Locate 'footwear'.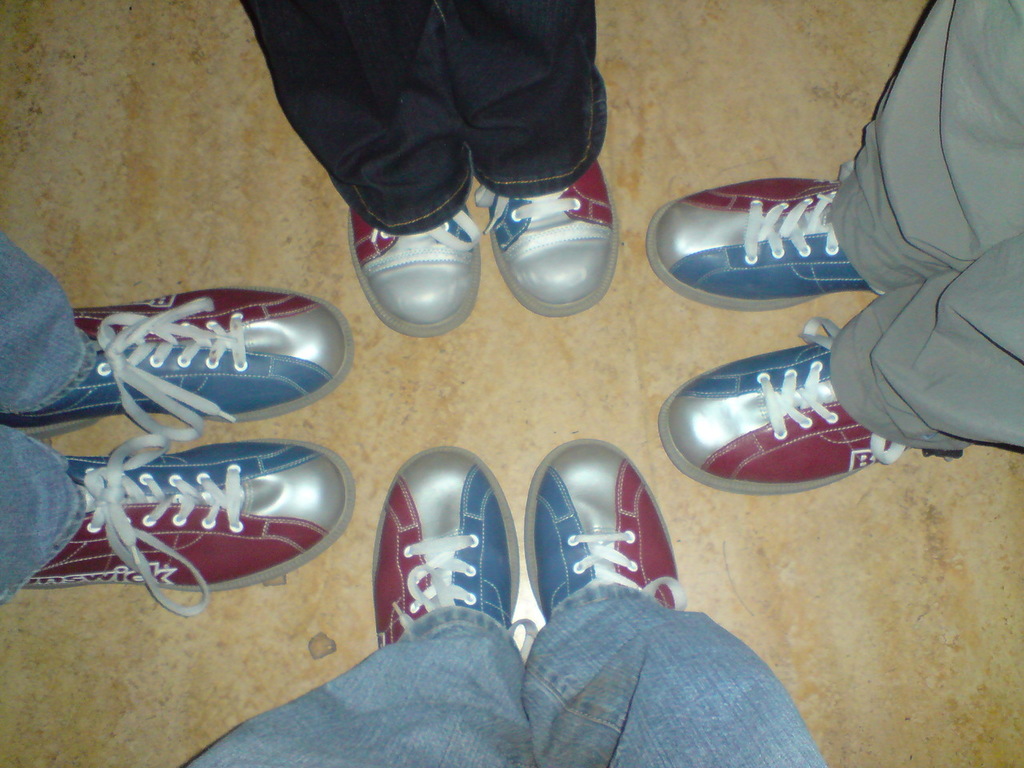
Bounding box: box(524, 436, 690, 634).
